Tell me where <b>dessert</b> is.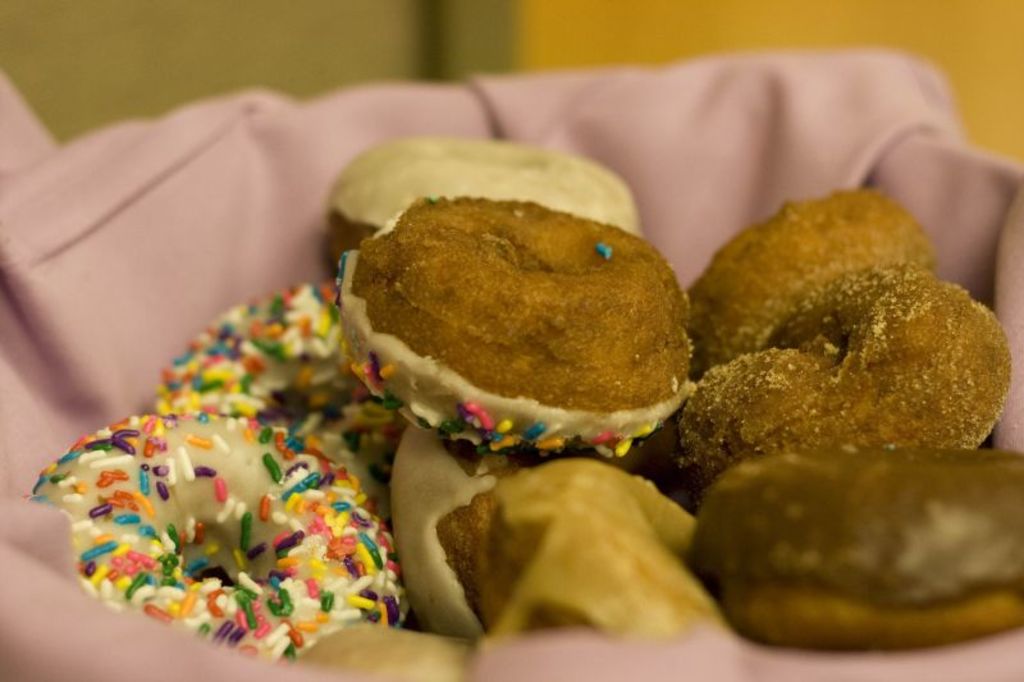
<b>dessert</b> is at [left=150, top=285, right=399, bottom=500].
